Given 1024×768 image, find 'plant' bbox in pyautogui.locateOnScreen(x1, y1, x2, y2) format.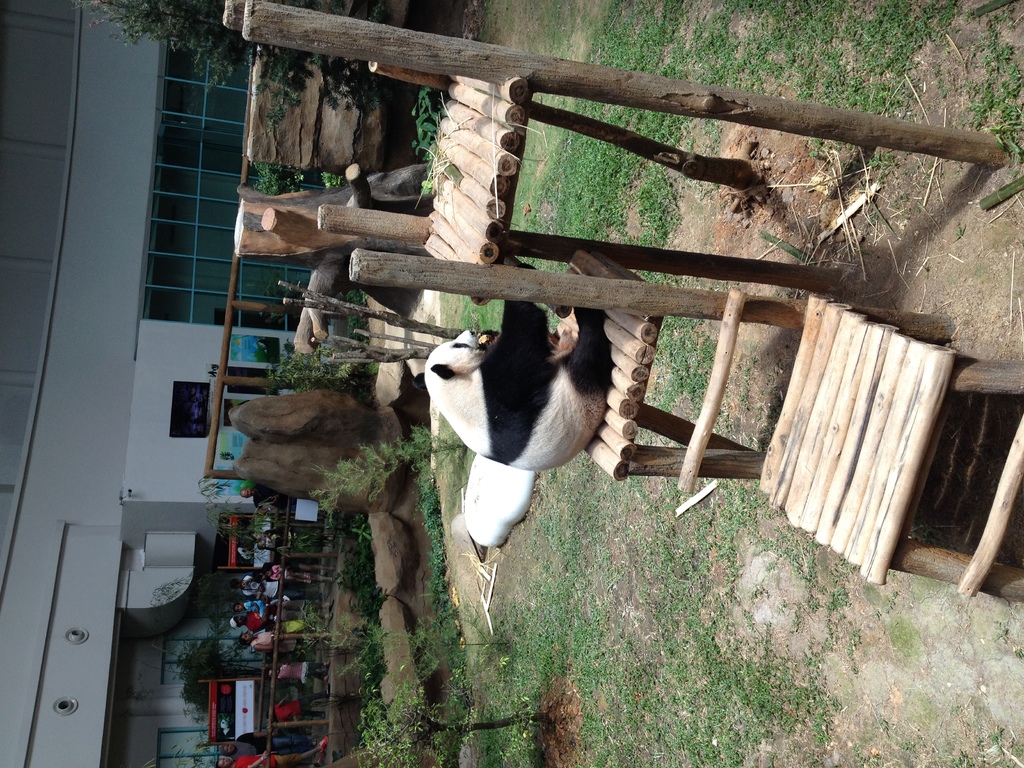
pyautogui.locateOnScreen(296, 593, 391, 675).
